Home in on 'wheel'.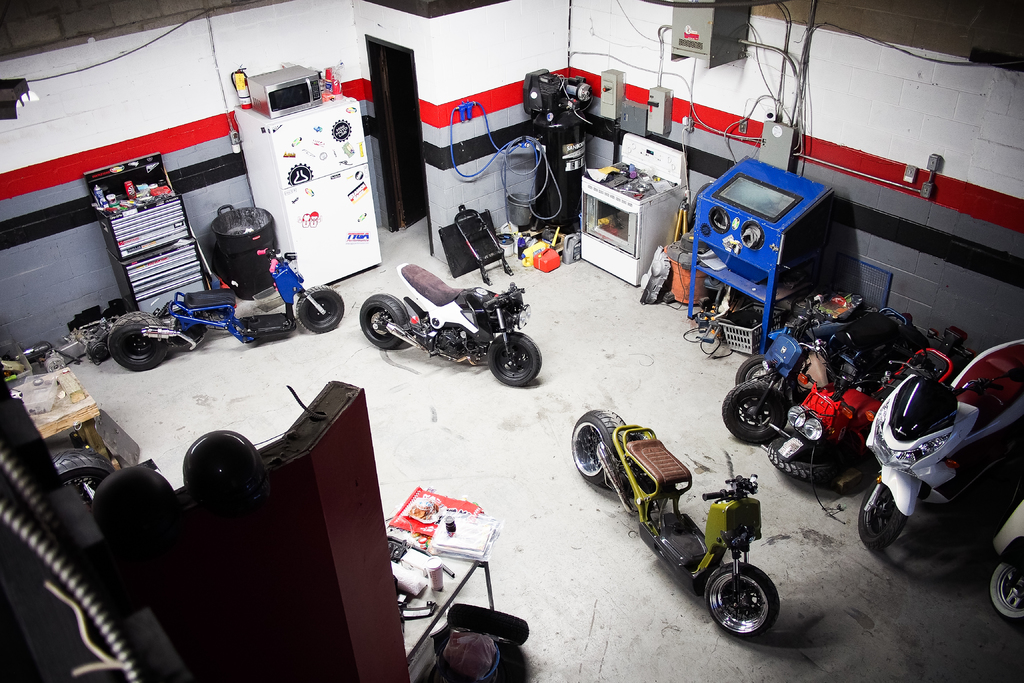
Homed in at [47,445,116,509].
